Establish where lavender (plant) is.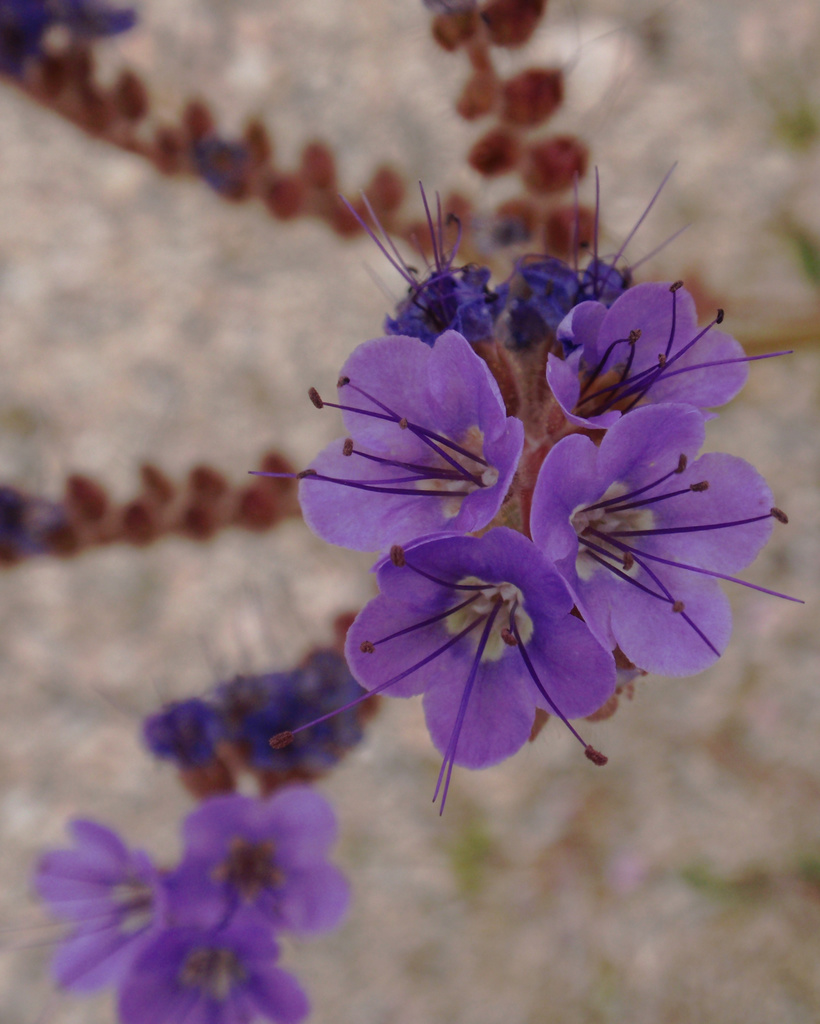
Established at [540, 279, 748, 428].
